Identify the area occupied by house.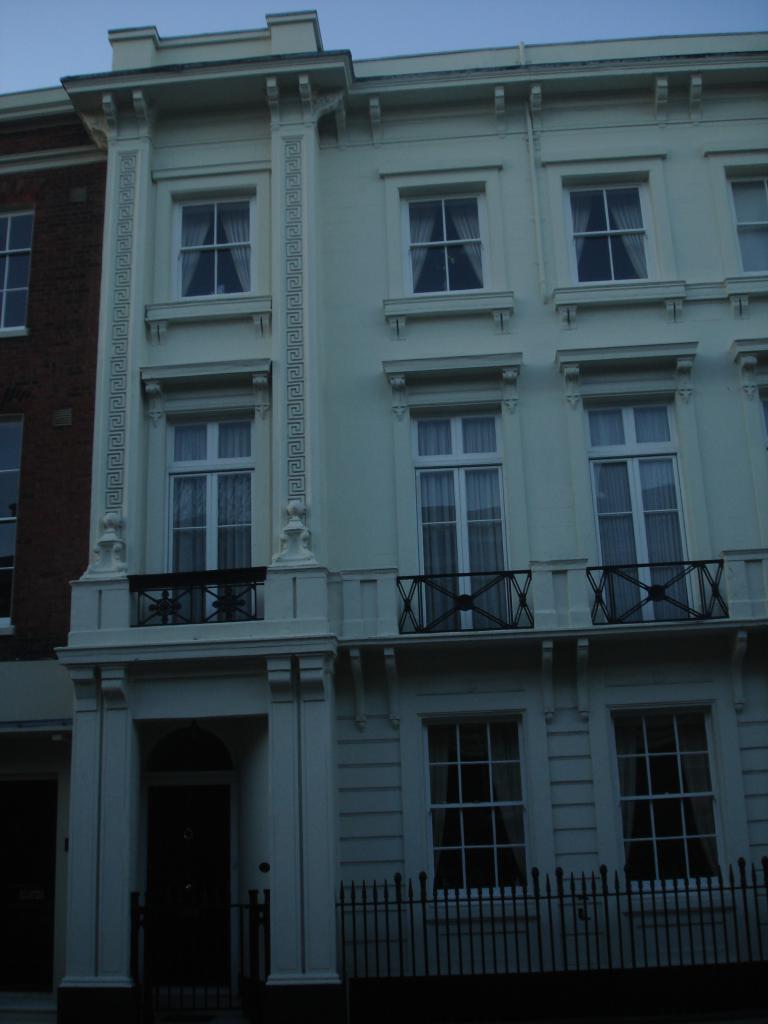
Area: locate(0, 1, 767, 1023).
